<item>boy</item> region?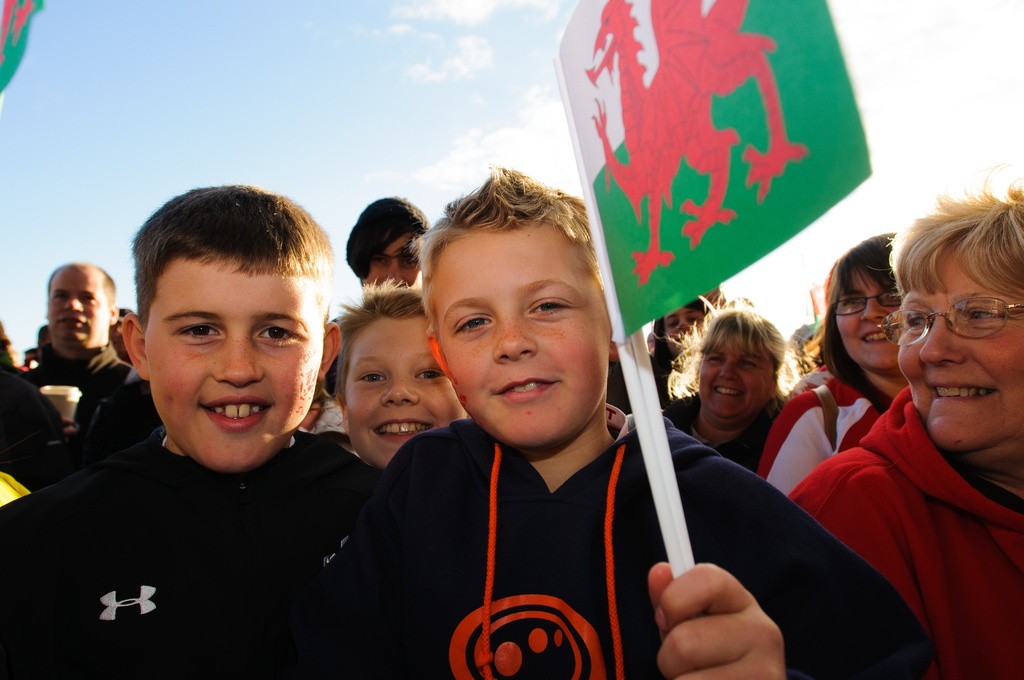
rect(323, 285, 470, 469)
